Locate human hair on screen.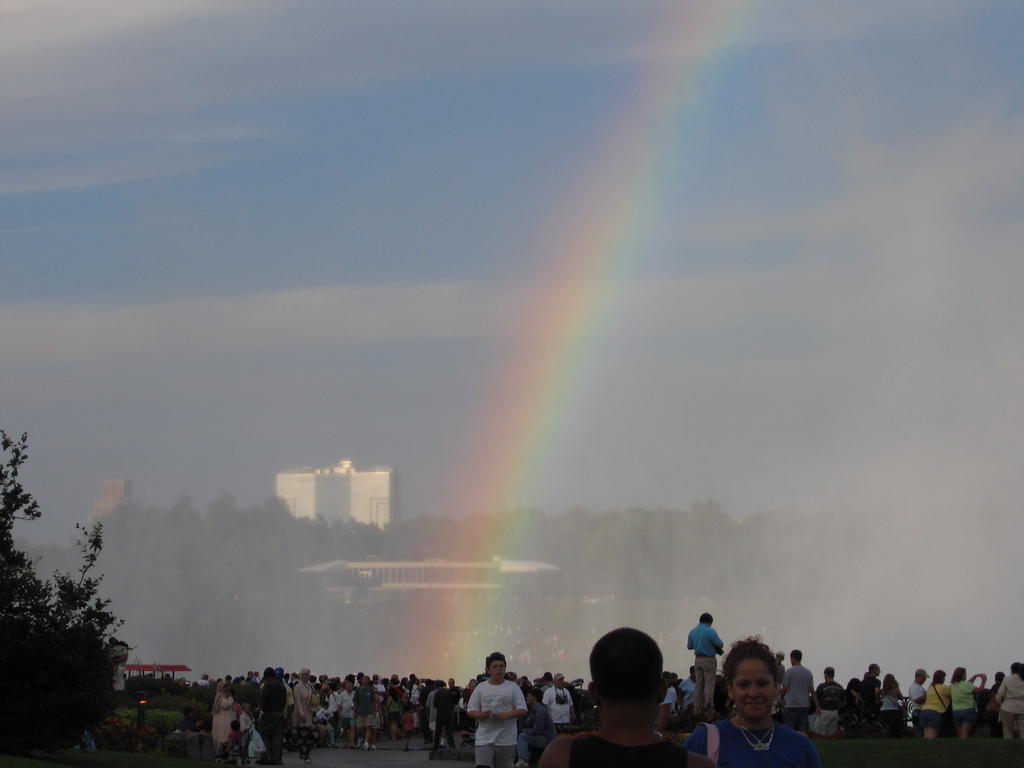
On screen at box=[588, 626, 669, 712].
